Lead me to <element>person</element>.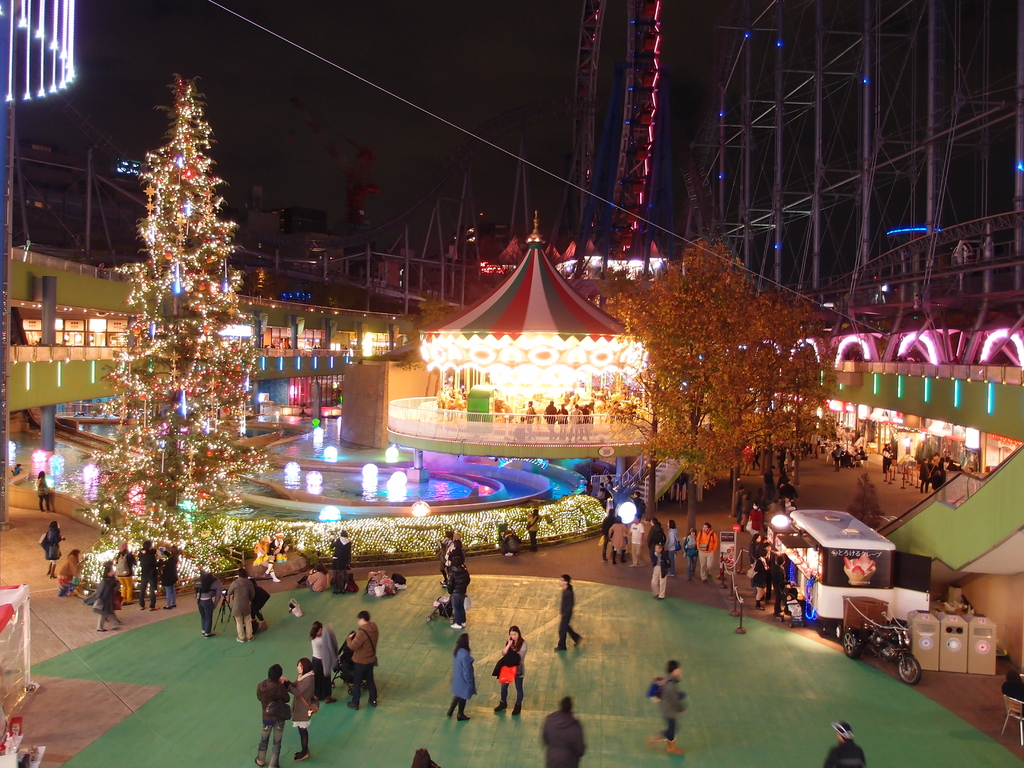
Lead to (x1=771, y1=555, x2=791, y2=622).
